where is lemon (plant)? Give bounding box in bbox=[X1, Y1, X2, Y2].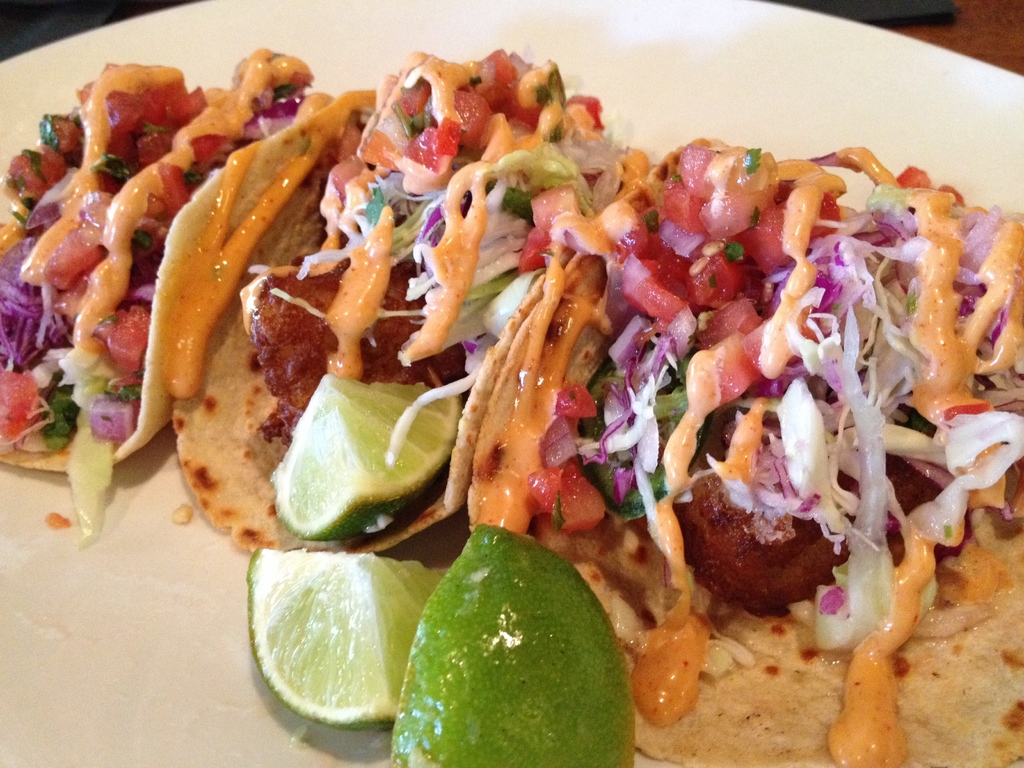
bbox=[271, 372, 465, 539].
